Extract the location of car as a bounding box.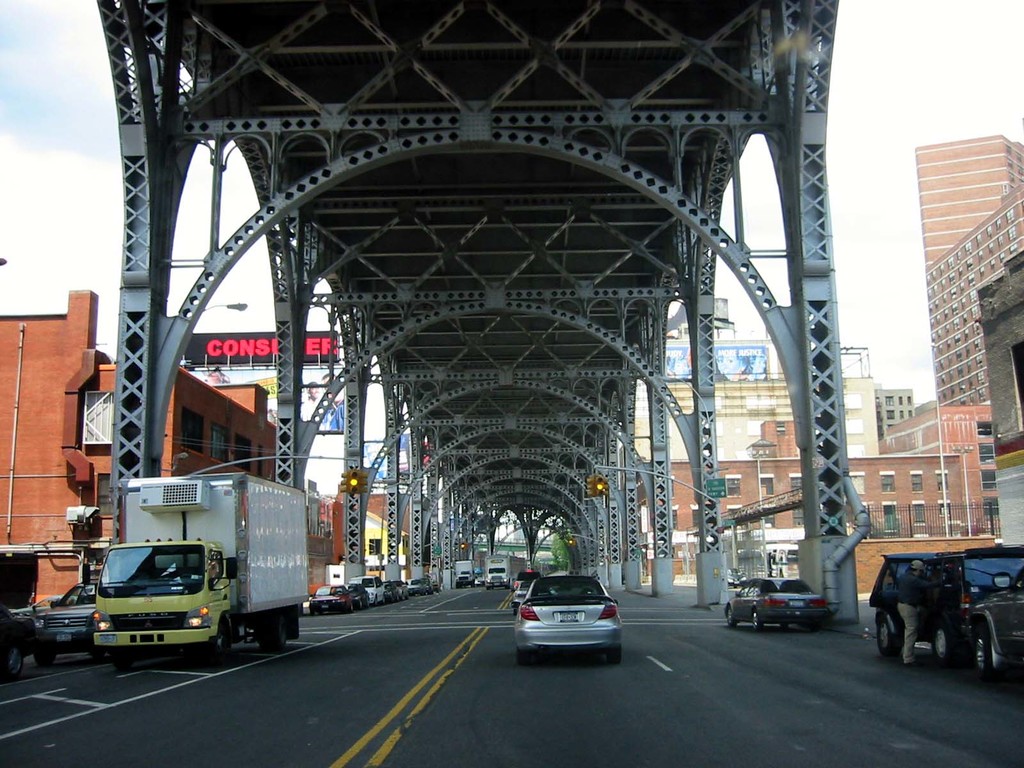
rect(40, 588, 94, 666).
